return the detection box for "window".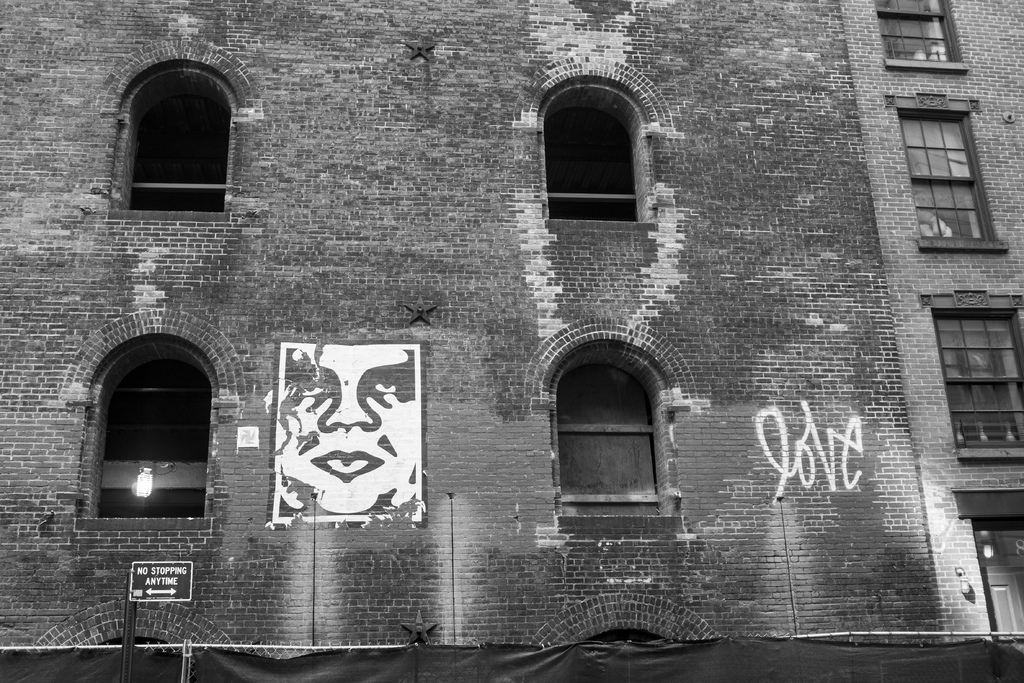
detection(935, 311, 1023, 449).
